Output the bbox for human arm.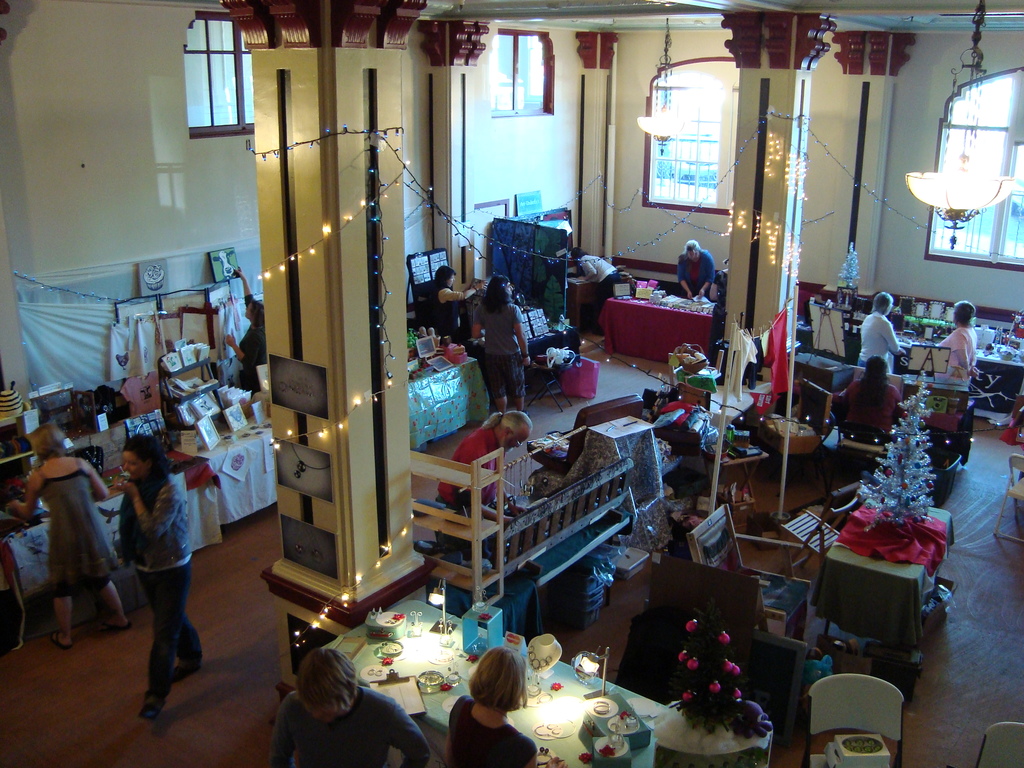
[left=953, top=332, right=969, bottom=376].
